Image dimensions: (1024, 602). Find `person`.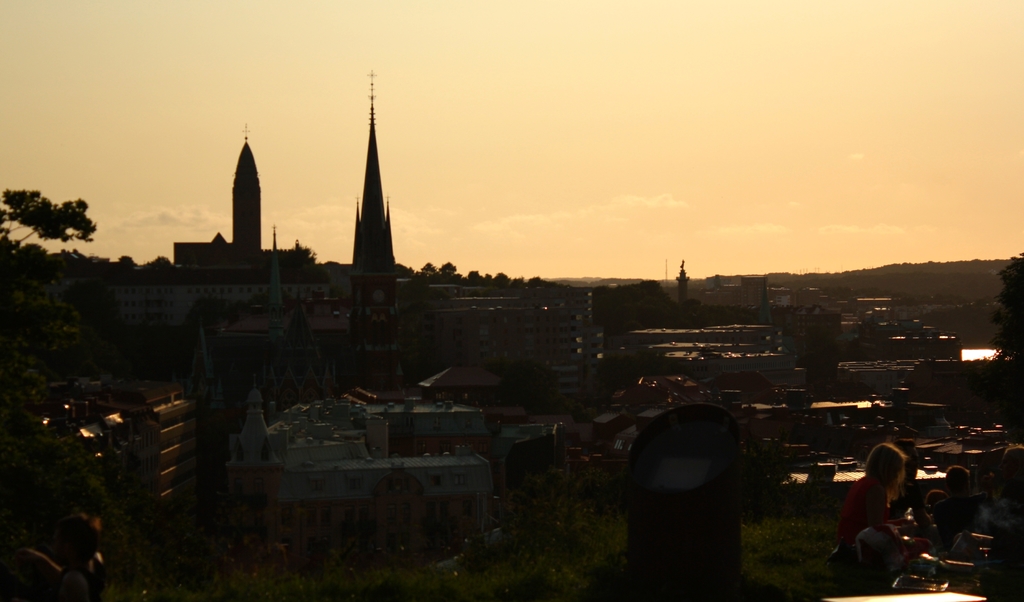
<bbox>950, 439, 1023, 566</bbox>.
